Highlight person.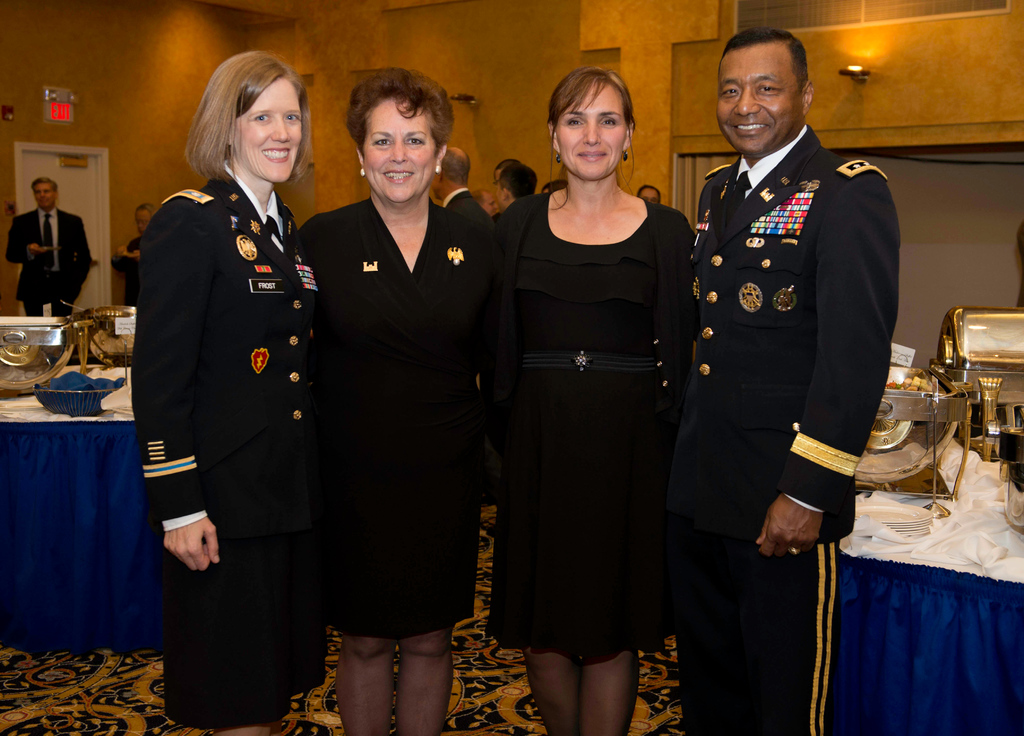
Highlighted region: 294,66,490,735.
